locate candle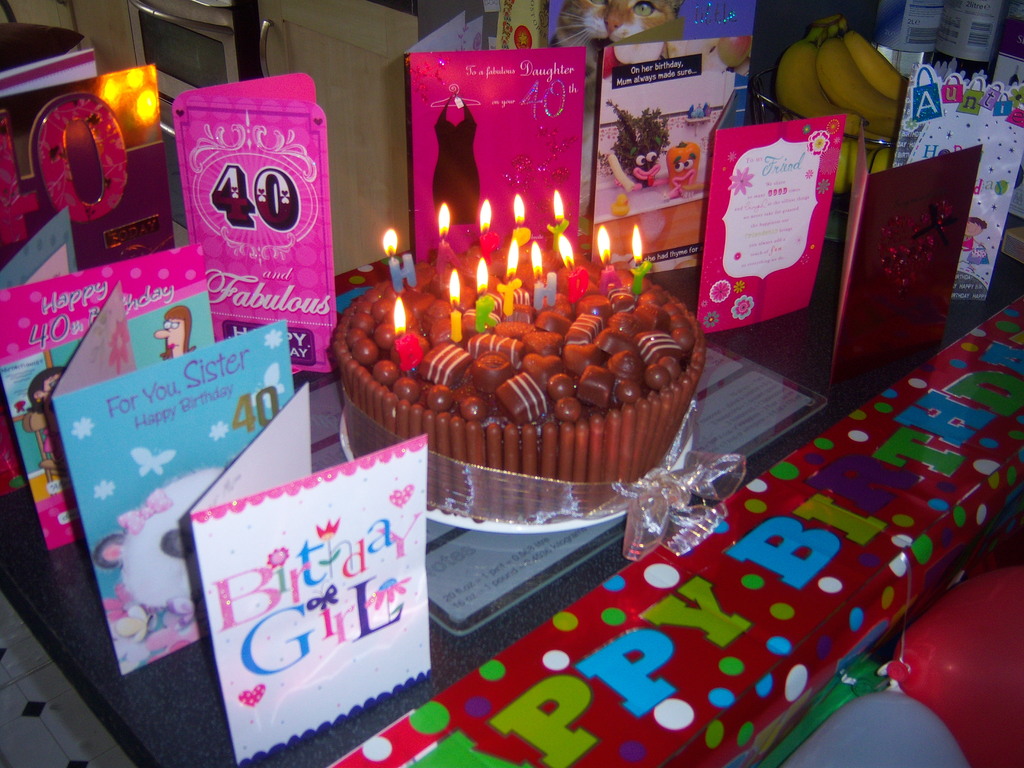
[555, 236, 588, 303]
